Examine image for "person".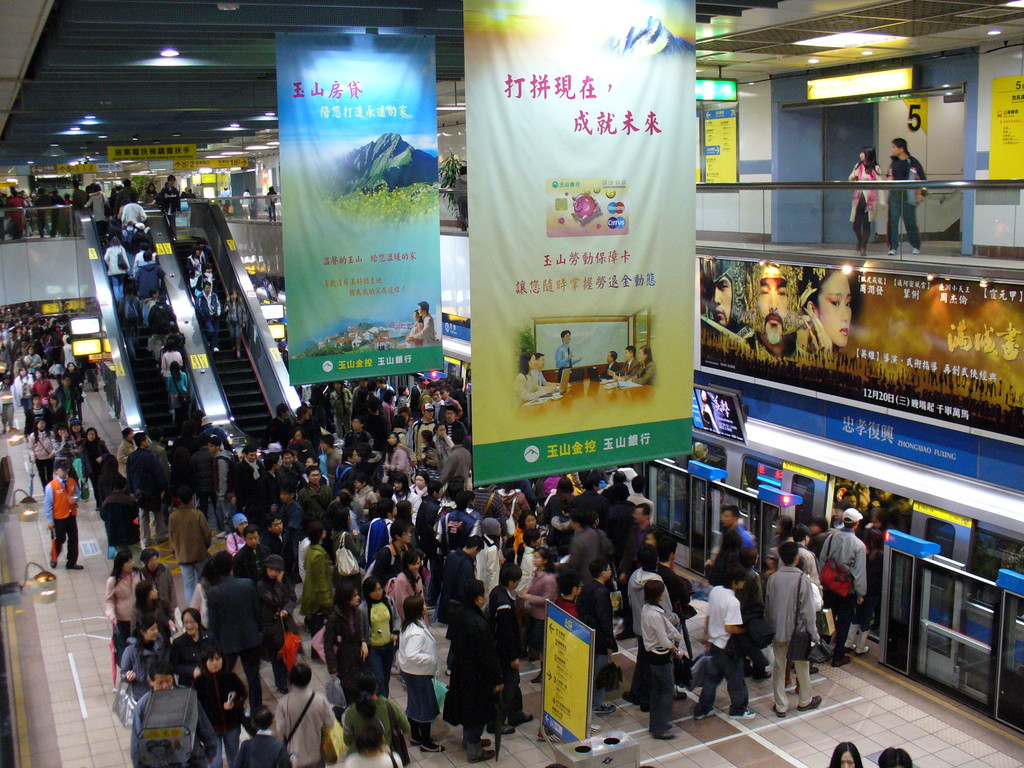
Examination result: <bbox>632, 342, 653, 383</bbox>.
